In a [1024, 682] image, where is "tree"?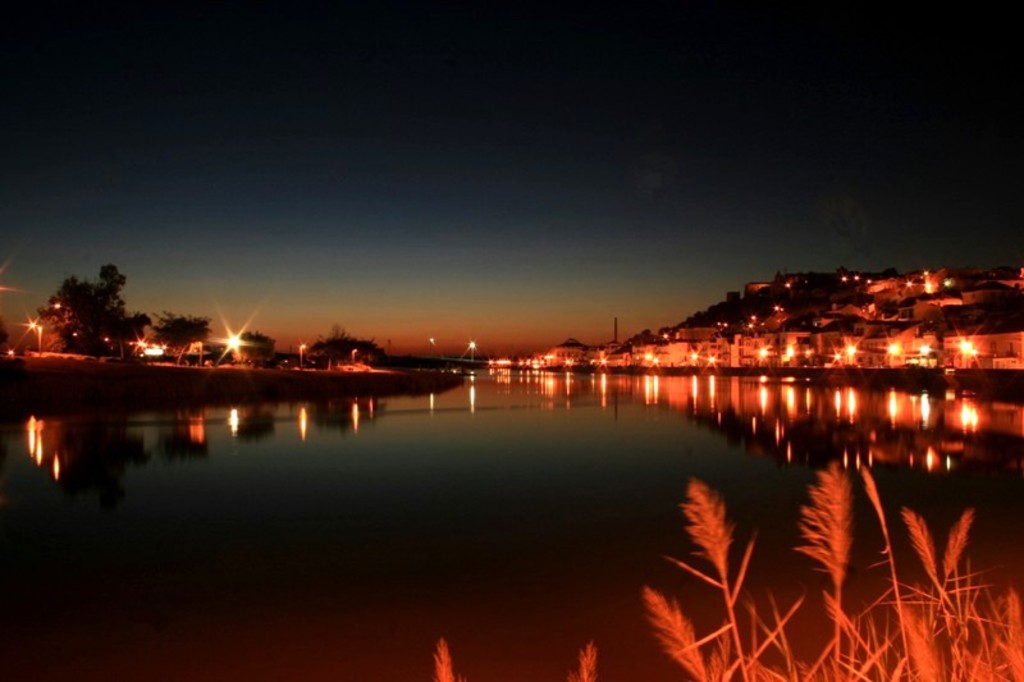
BBox(38, 262, 148, 358).
